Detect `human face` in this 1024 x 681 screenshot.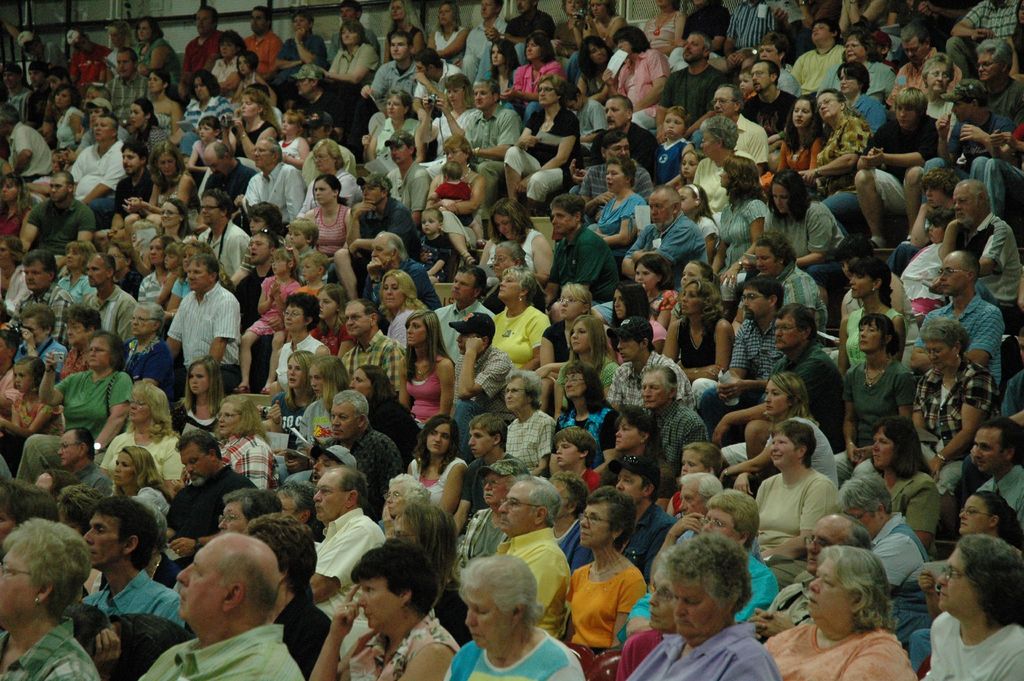
Detection: pyautogui.locateOnScreen(292, 15, 310, 29).
